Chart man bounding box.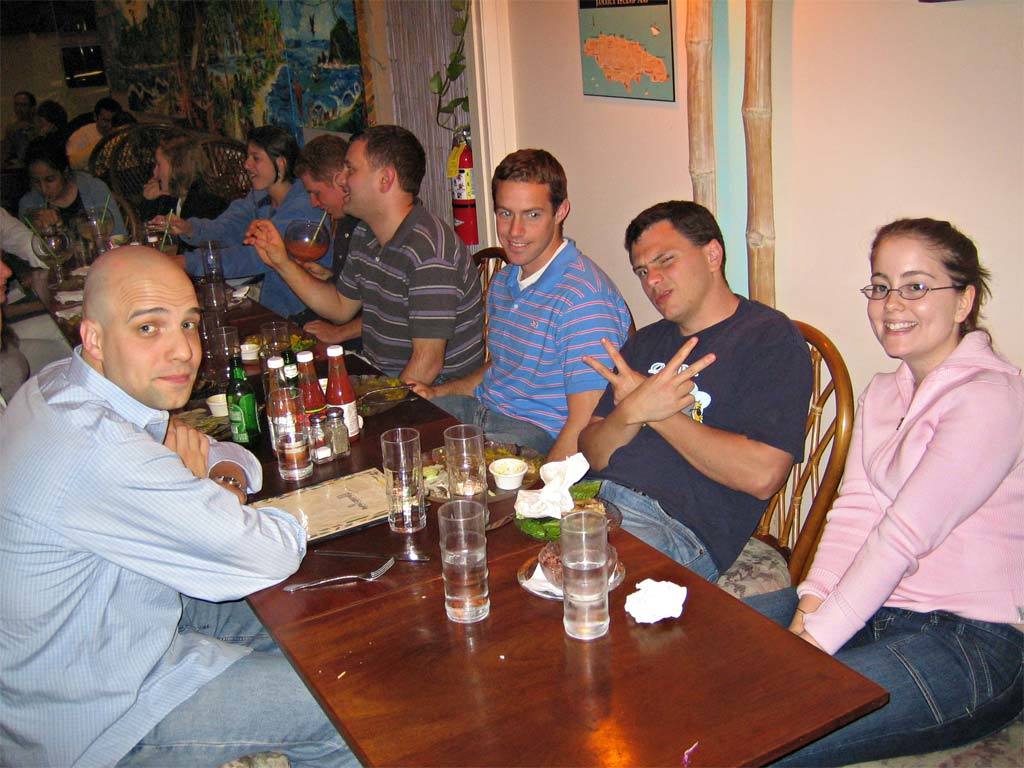
Charted: 241,125,489,389.
